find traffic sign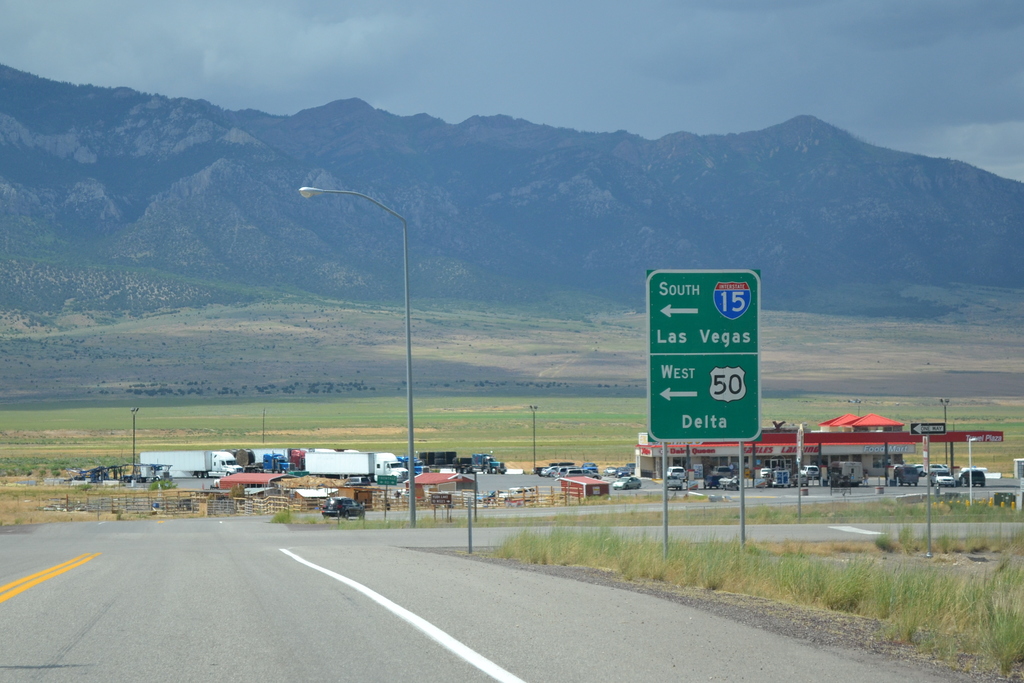
BBox(646, 268, 768, 441)
